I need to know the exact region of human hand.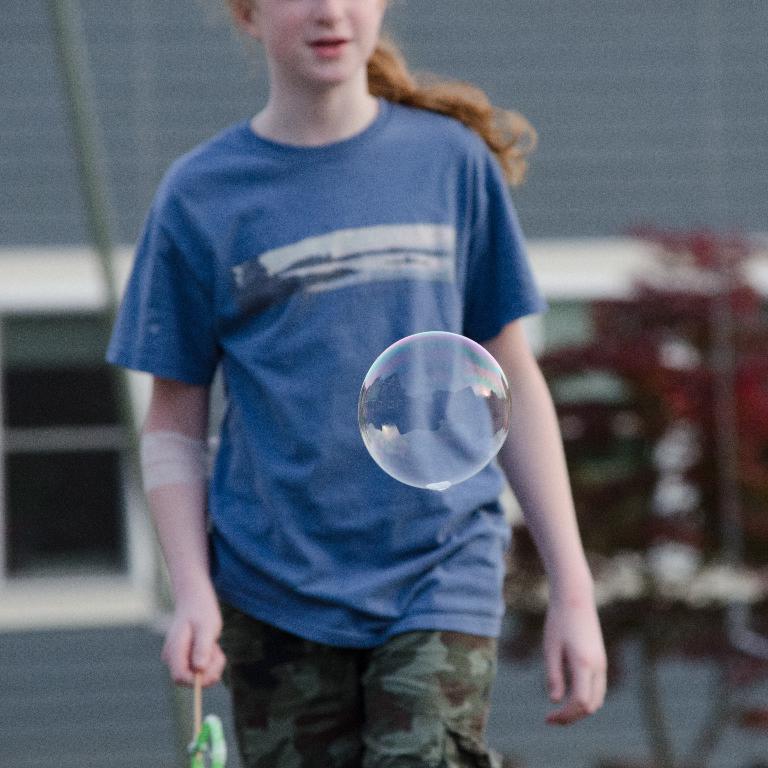
Region: select_region(156, 594, 228, 696).
